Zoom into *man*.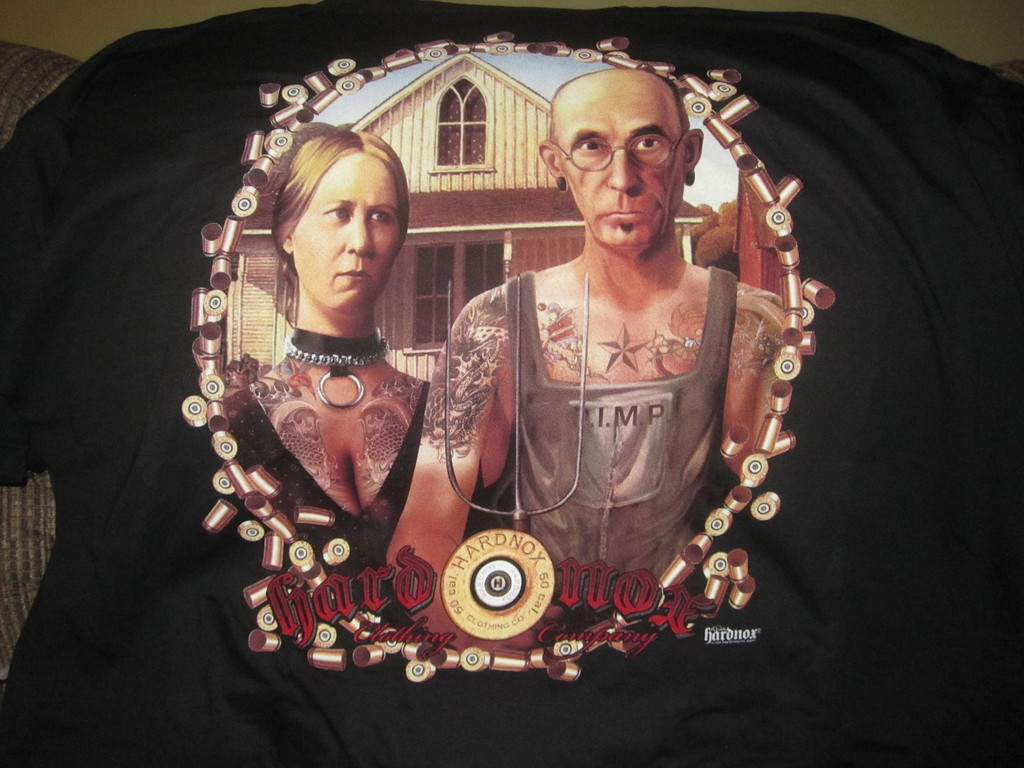
Zoom target: box=[428, 59, 797, 680].
